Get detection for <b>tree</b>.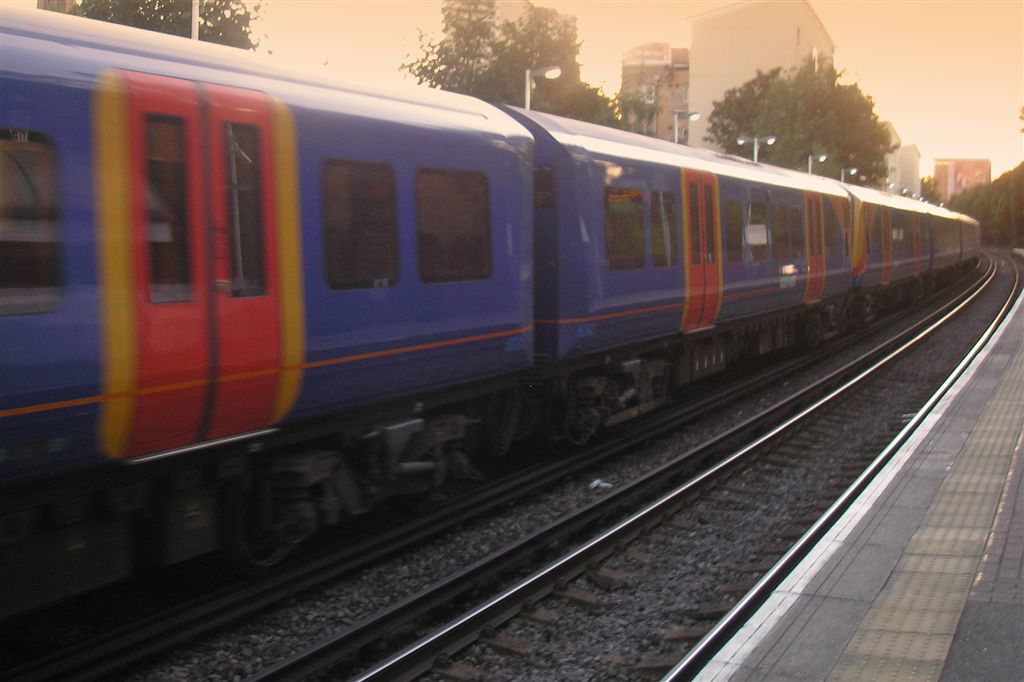
Detection: locate(702, 43, 895, 191).
